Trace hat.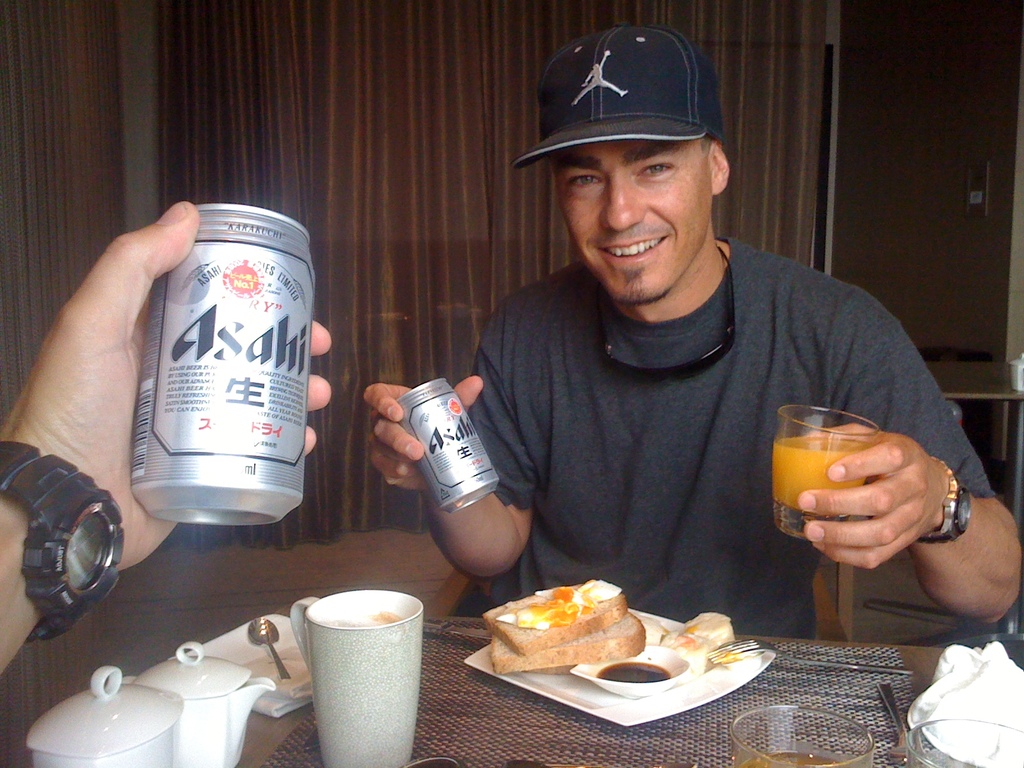
Traced to <region>511, 24, 721, 170</region>.
